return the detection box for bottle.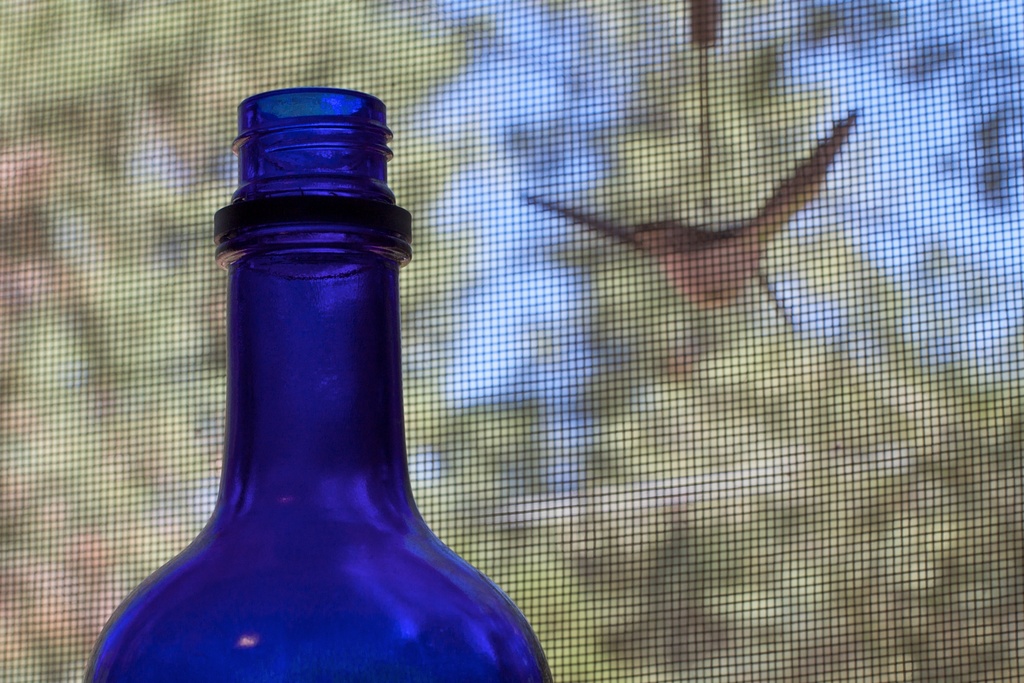
84 89 559 682.
